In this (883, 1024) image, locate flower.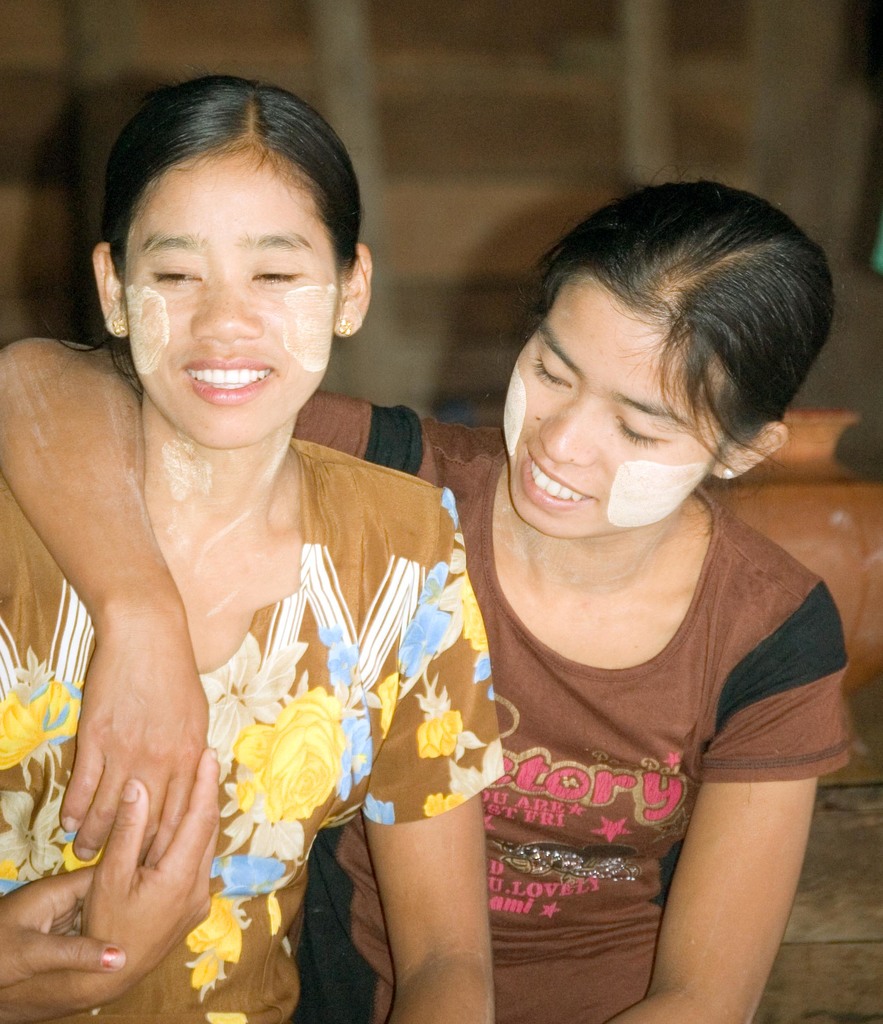
Bounding box: 241/686/360/807.
